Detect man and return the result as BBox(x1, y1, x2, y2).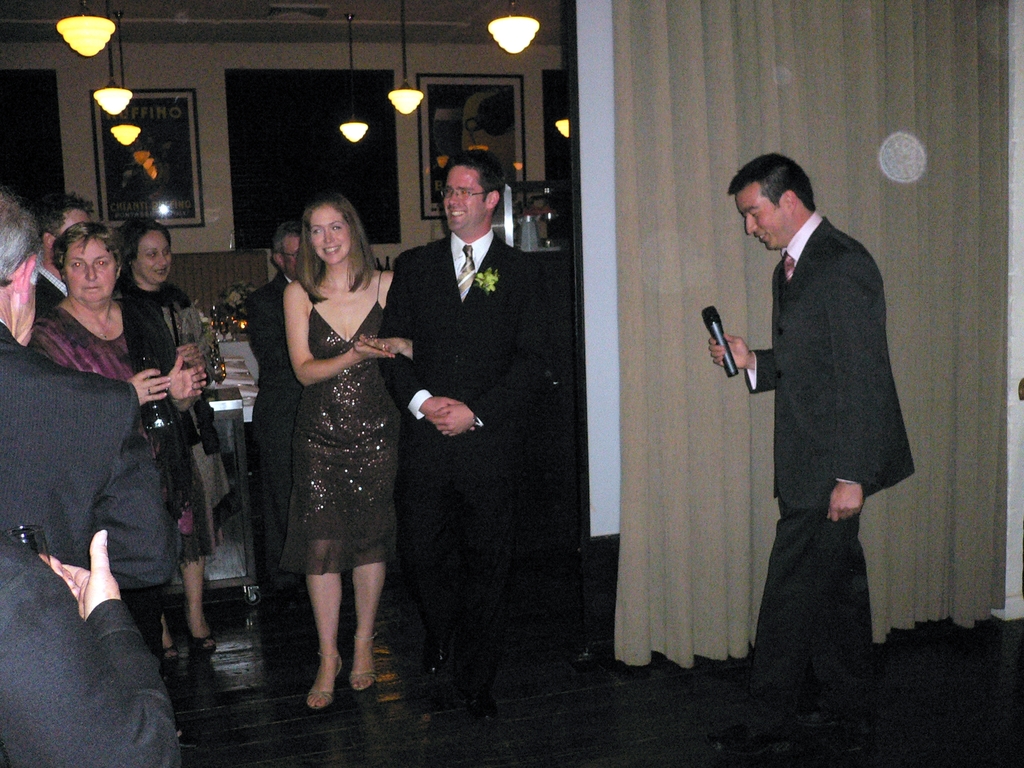
BBox(711, 143, 920, 692).
